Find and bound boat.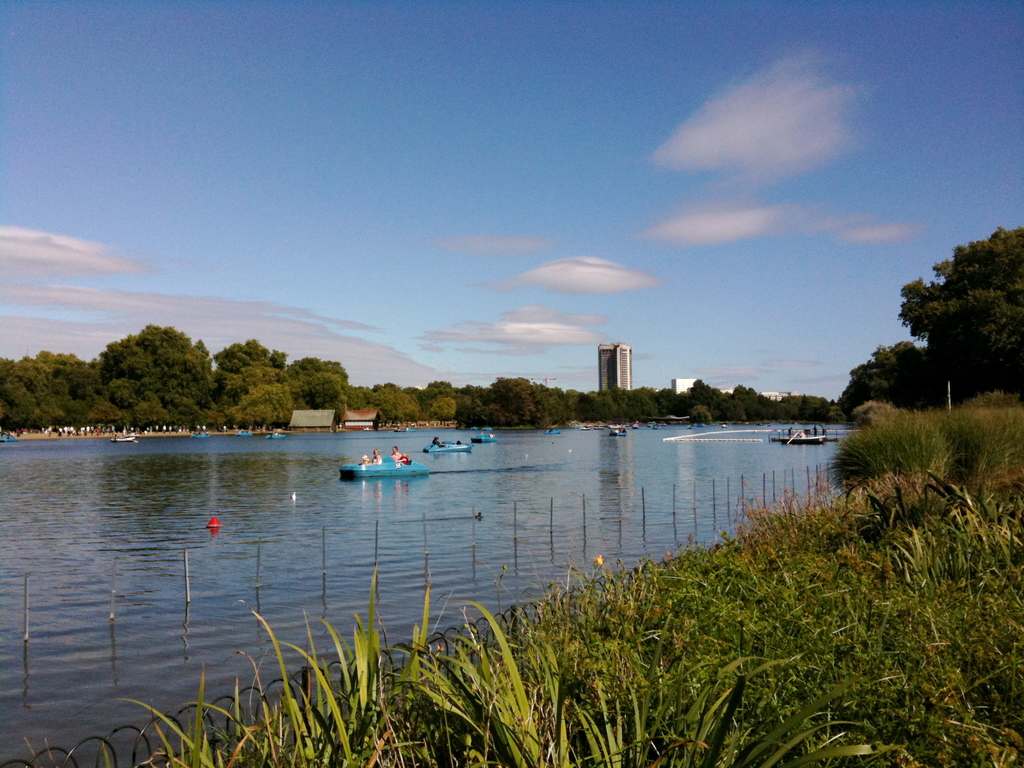
Bound: box(779, 431, 828, 445).
